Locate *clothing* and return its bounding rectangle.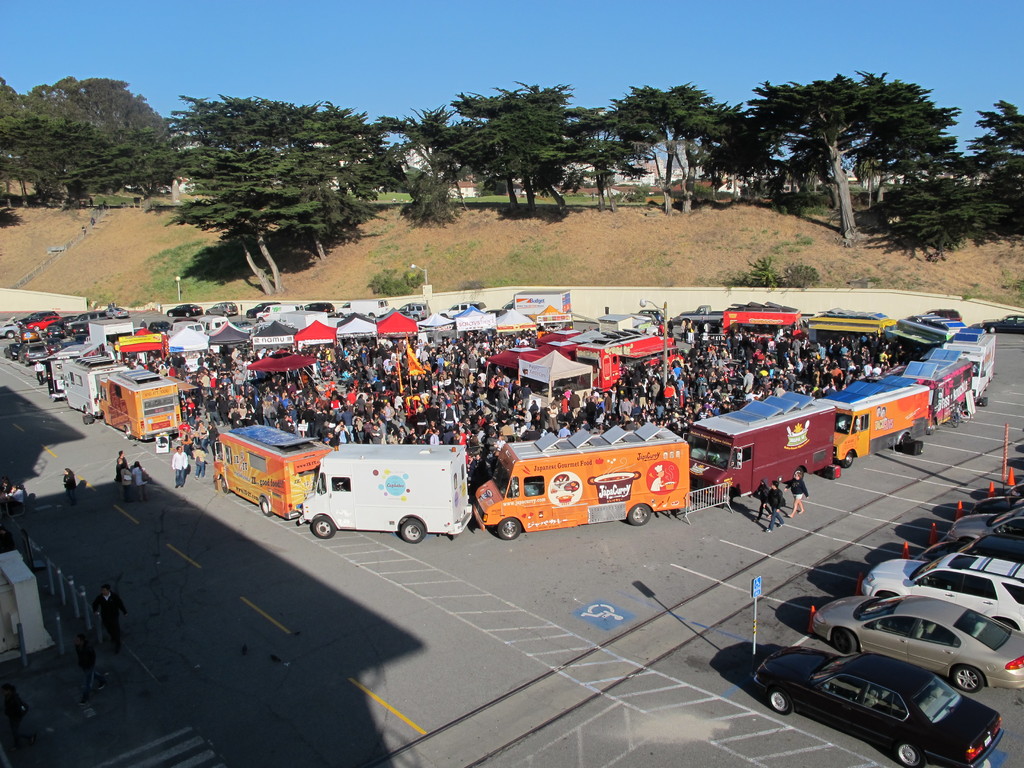
753,486,770,507.
